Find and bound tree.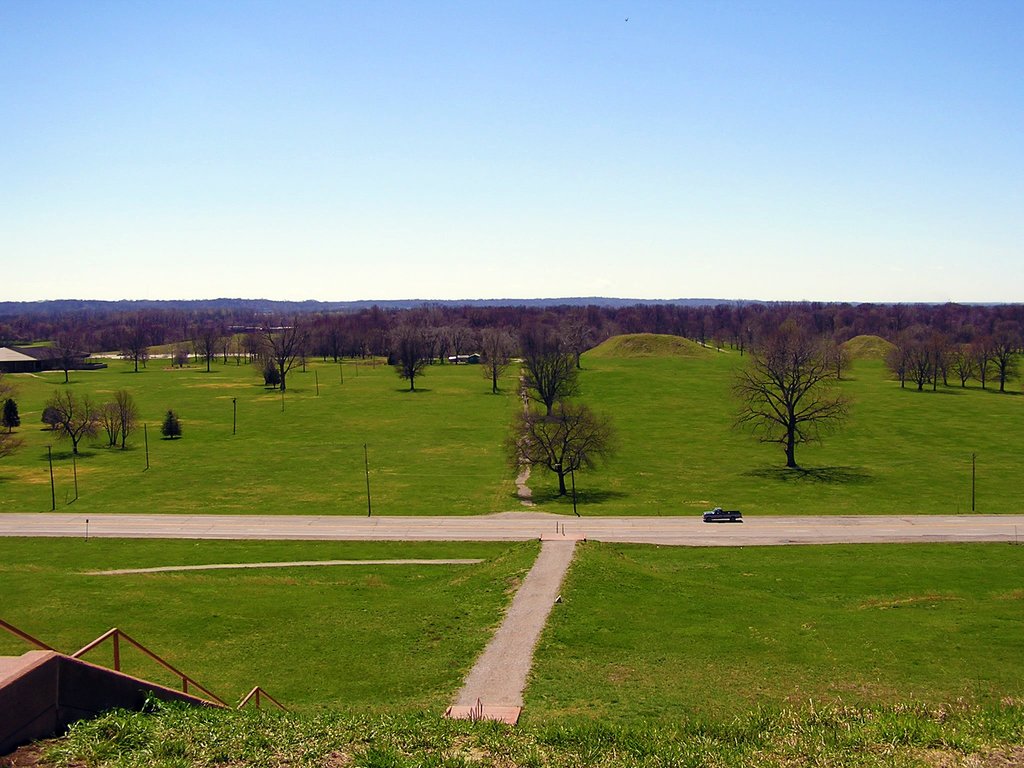
Bound: {"x1": 38, "y1": 393, "x2": 97, "y2": 452}.
